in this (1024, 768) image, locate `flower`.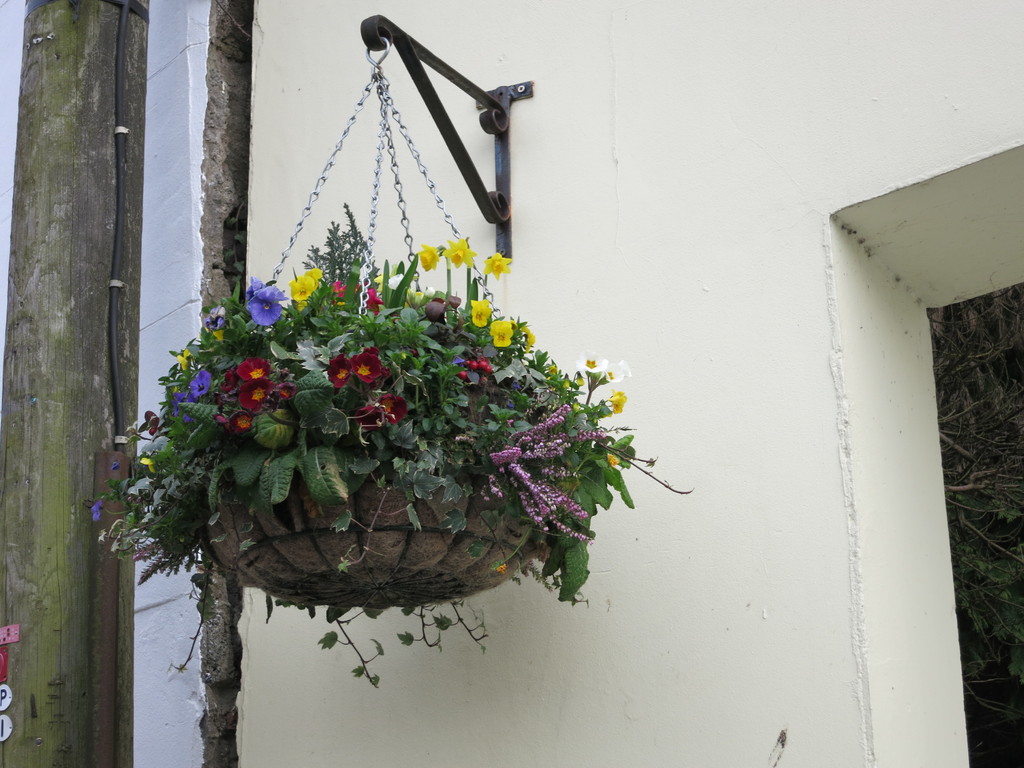
Bounding box: <box>348,341,382,382</box>.
